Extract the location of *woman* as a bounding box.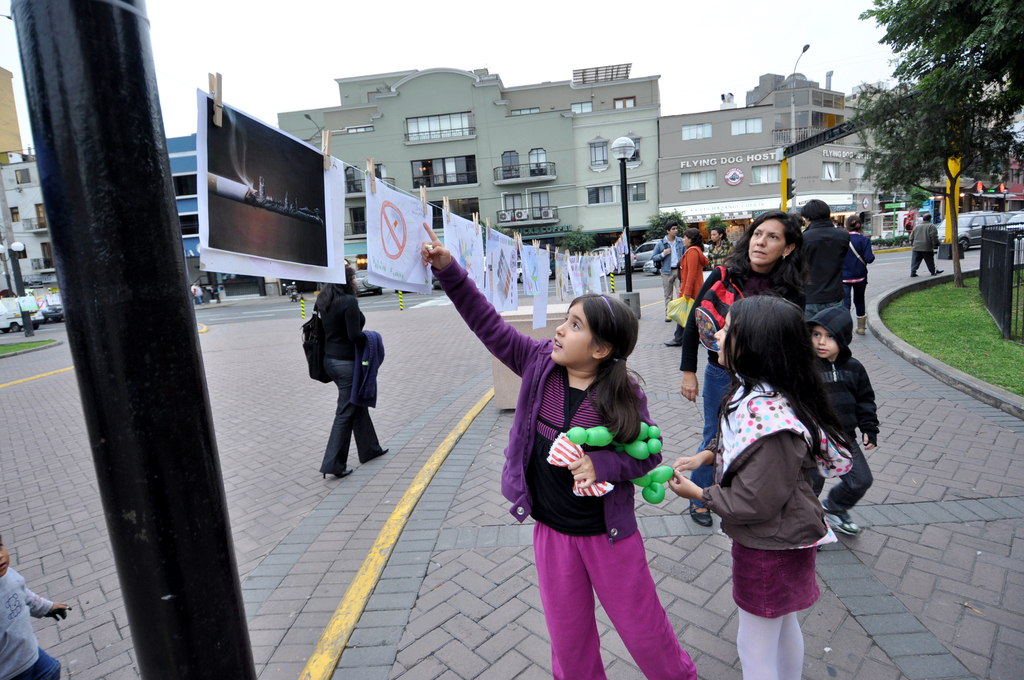
left=682, top=211, right=842, bottom=557.
